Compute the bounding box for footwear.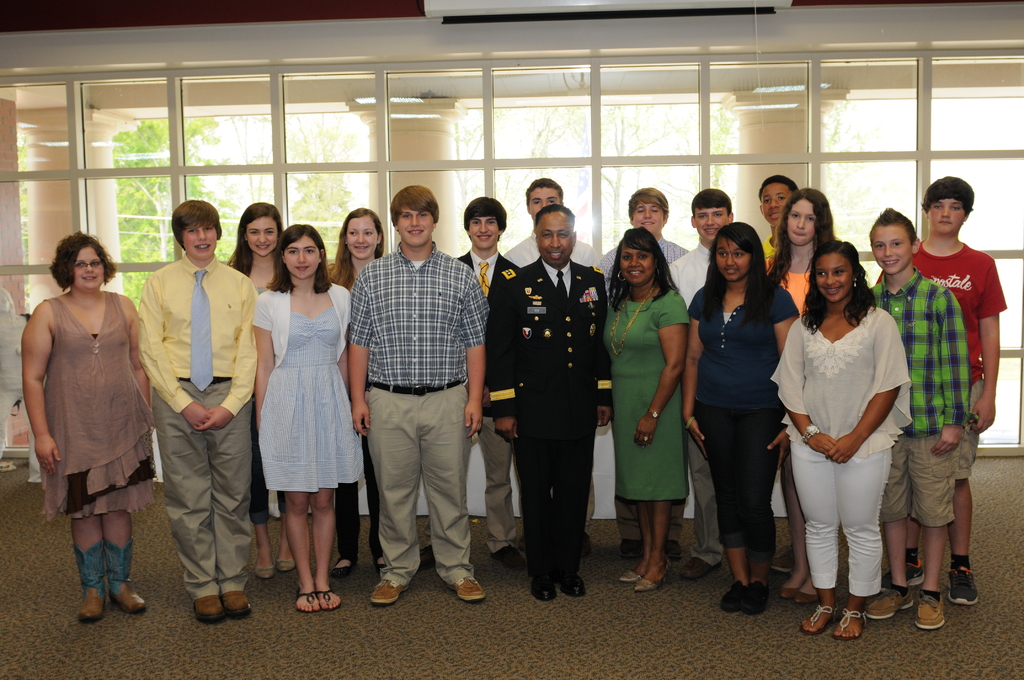
bbox=(817, 585, 891, 645).
